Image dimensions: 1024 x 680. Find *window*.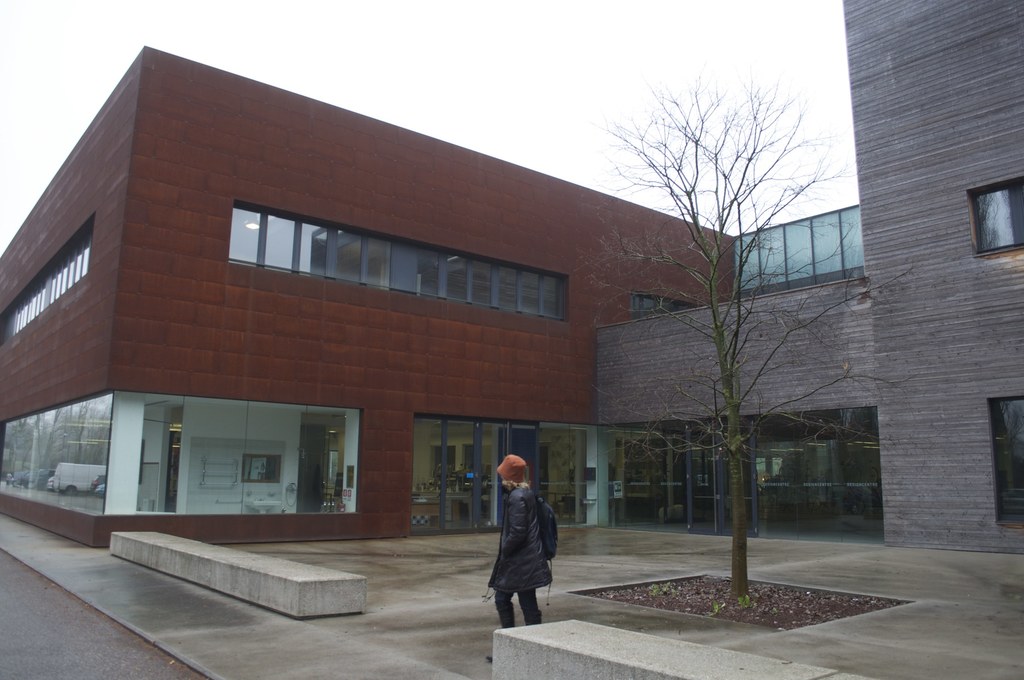
965 177 1022 258.
